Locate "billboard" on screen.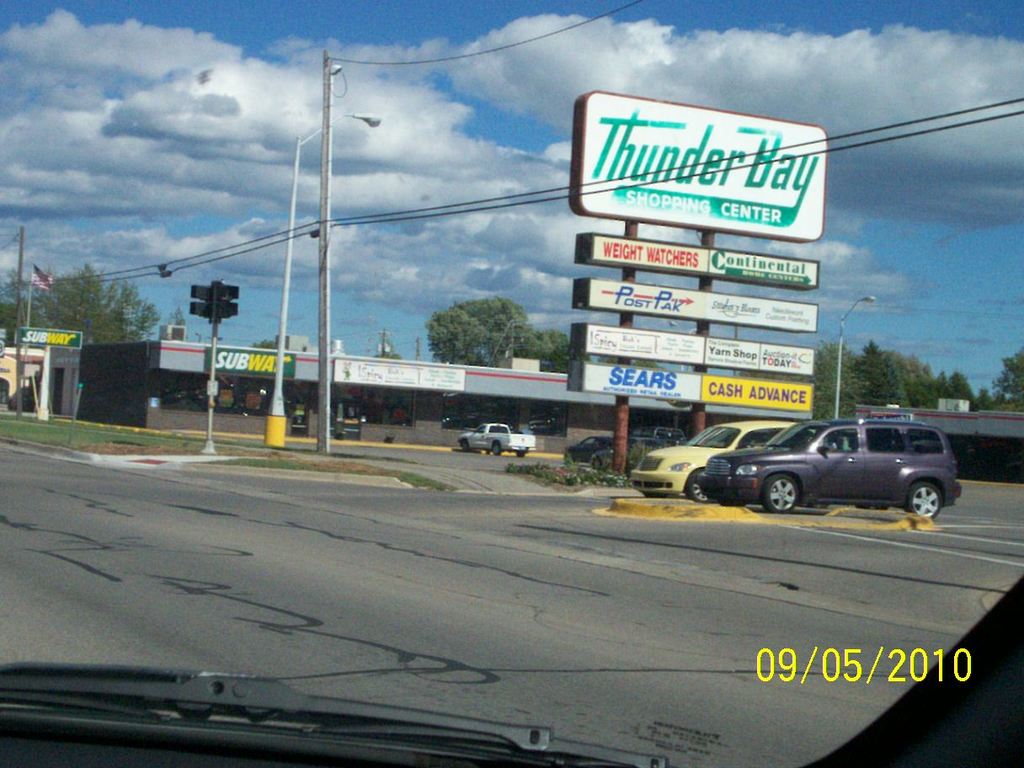
On screen at locate(580, 99, 819, 228).
